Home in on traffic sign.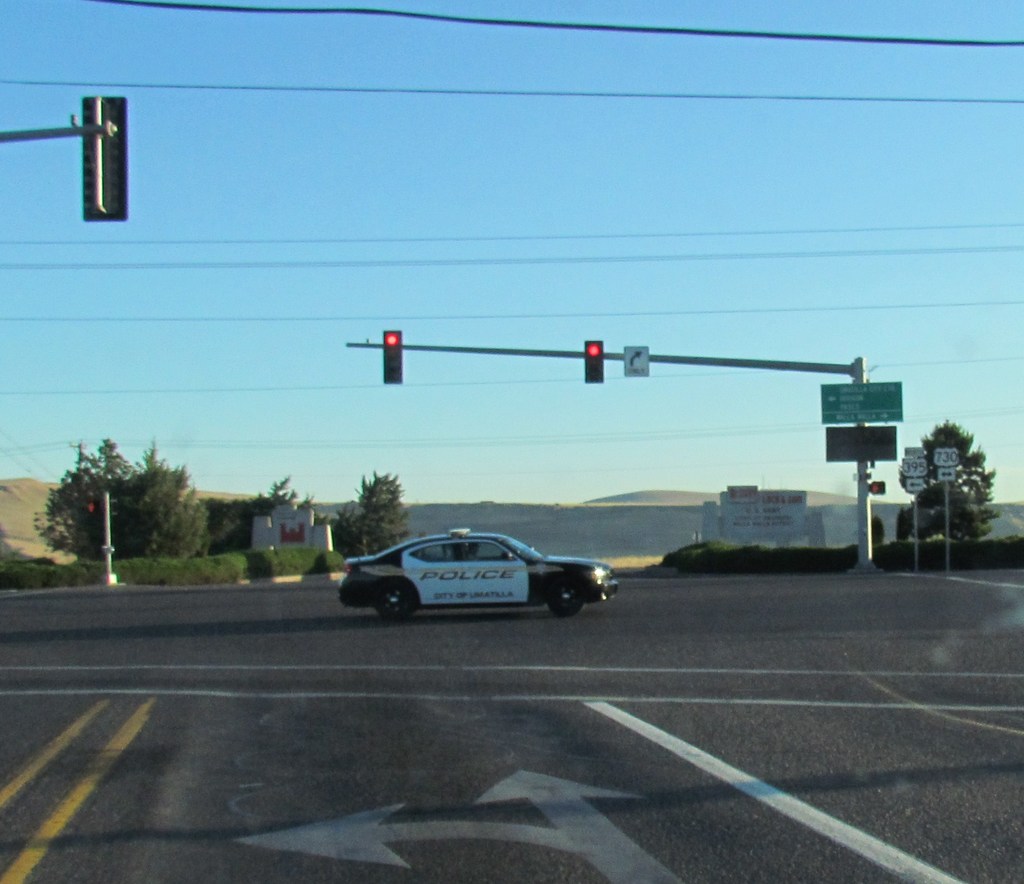
Homed in at region(938, 469, 959, 488).
